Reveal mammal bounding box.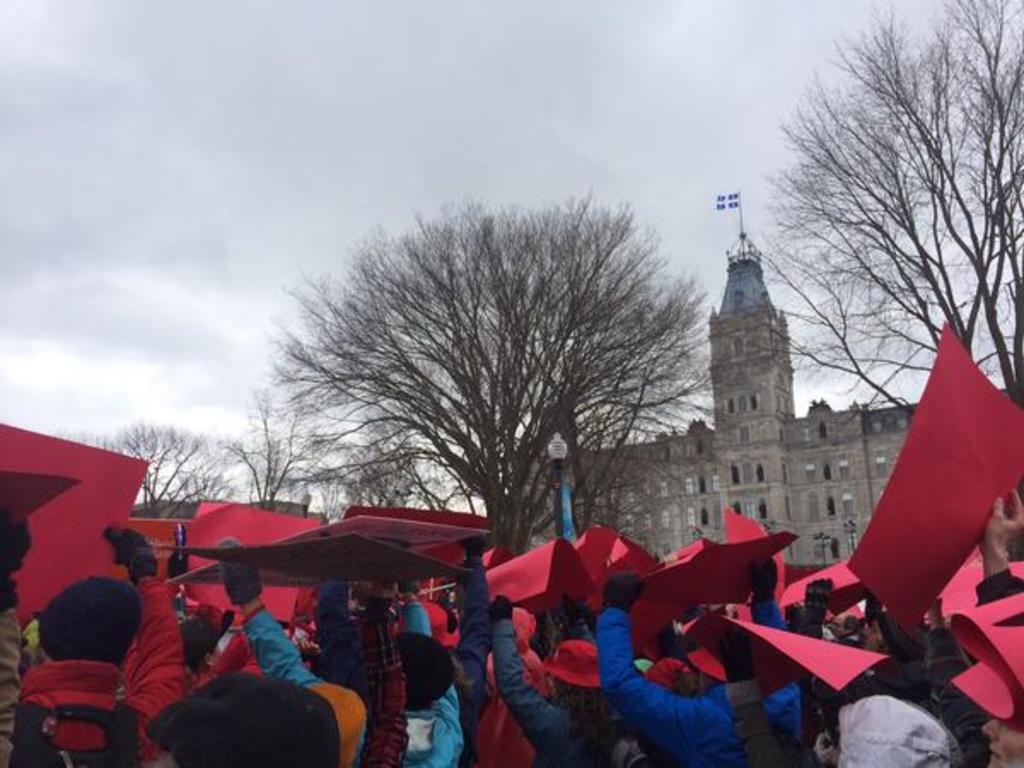
Revealed: <box>143,655,355,766</box>.
